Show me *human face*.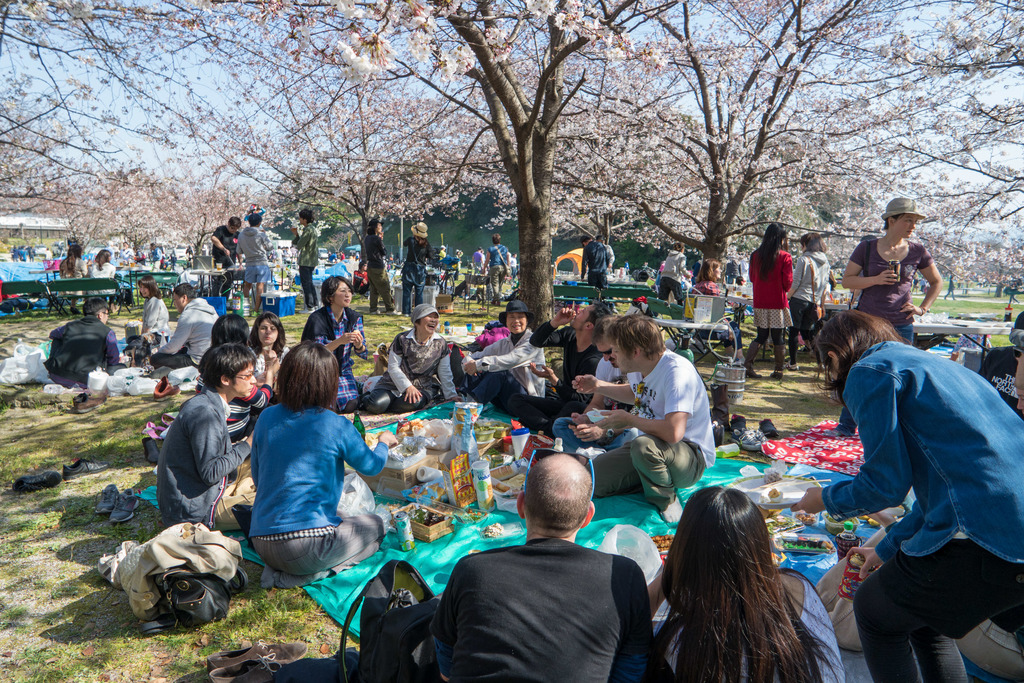
*human face* is here: BBox(171, 294, 182, 314).
